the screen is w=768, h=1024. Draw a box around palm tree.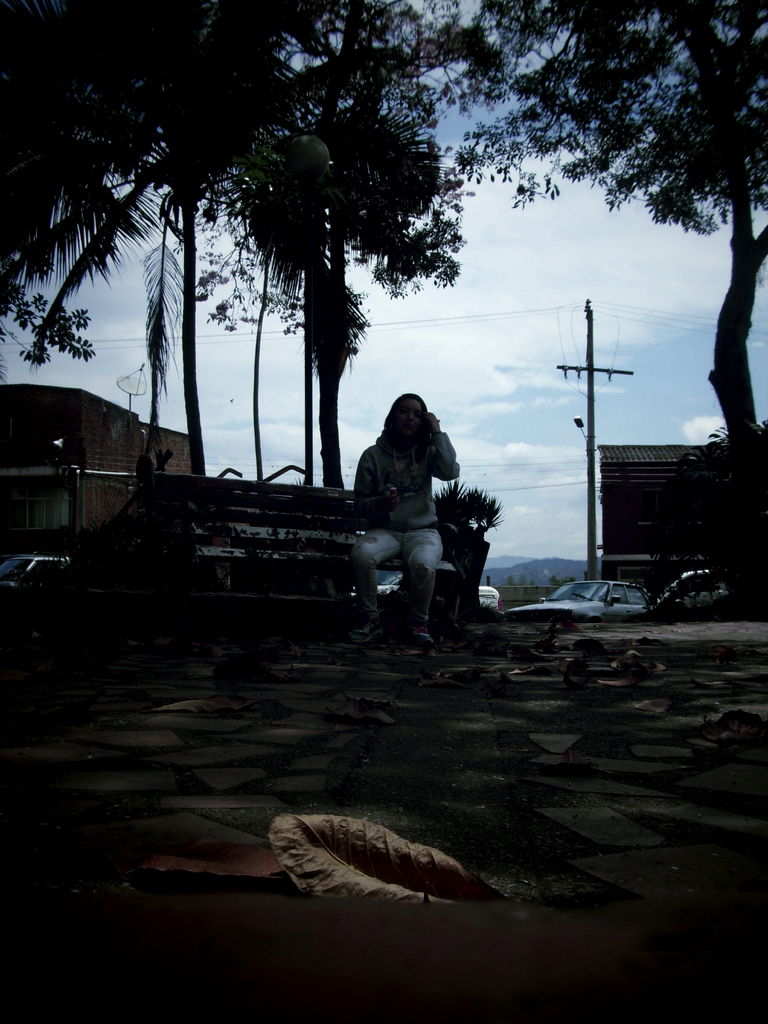
[left=0, top=0, right=308, bottom=486].
